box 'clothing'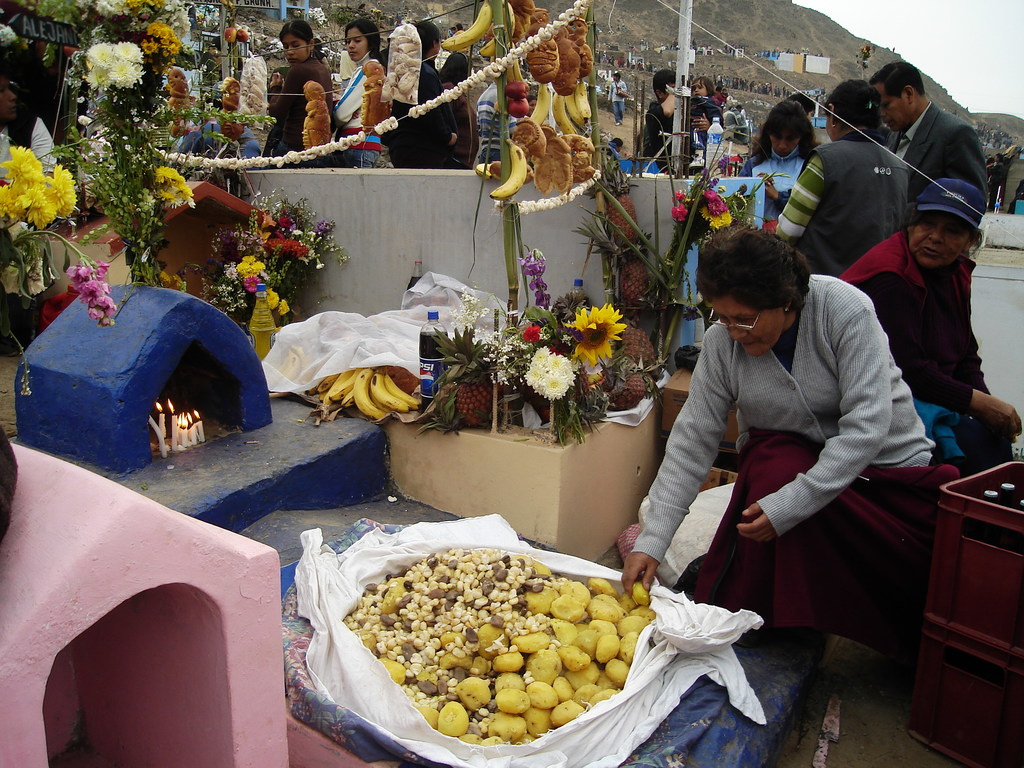
detection(838, 230, 1014, 474)
